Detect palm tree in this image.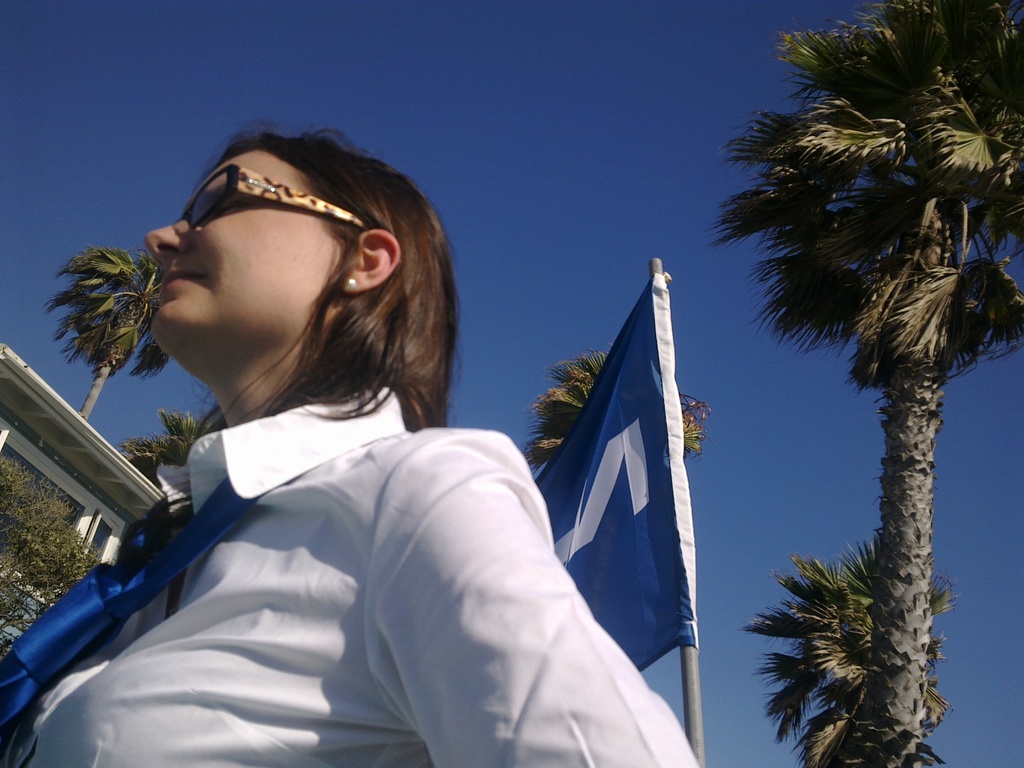
Detection: (left=745, top=54, right=996, bottom=765).
